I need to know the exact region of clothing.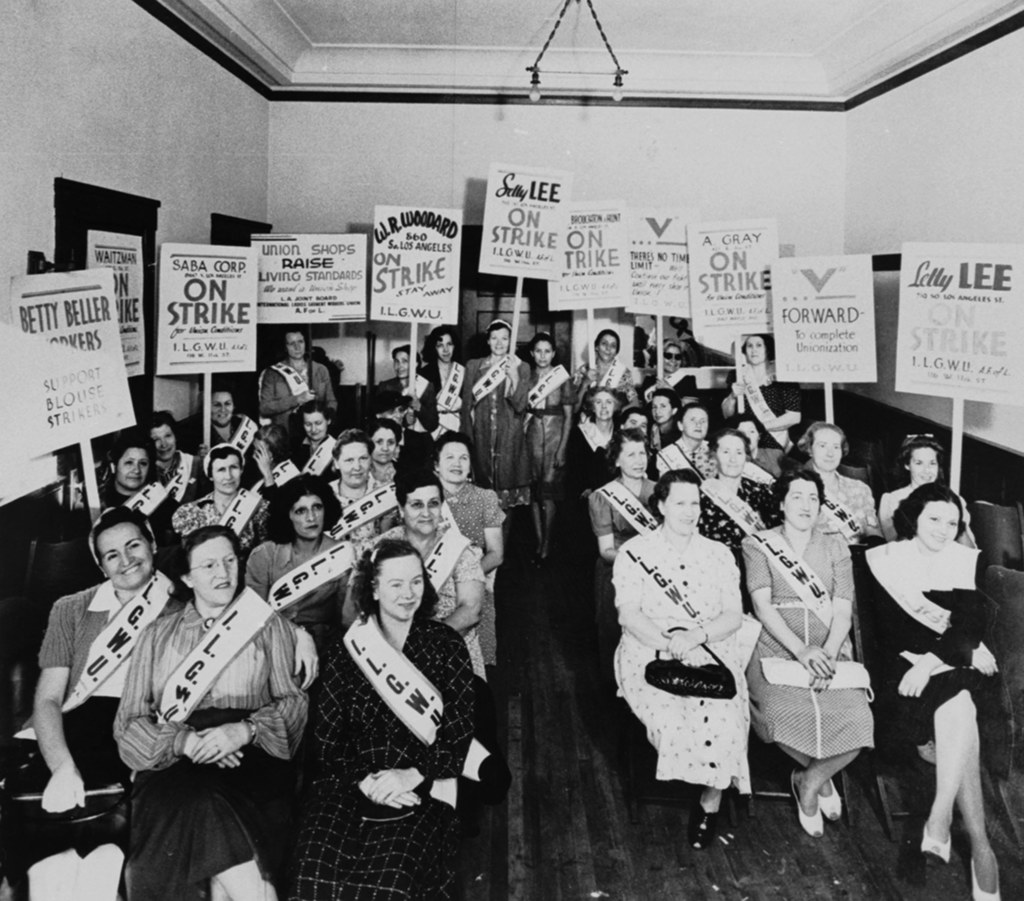
Region: 649,411,687,455.
